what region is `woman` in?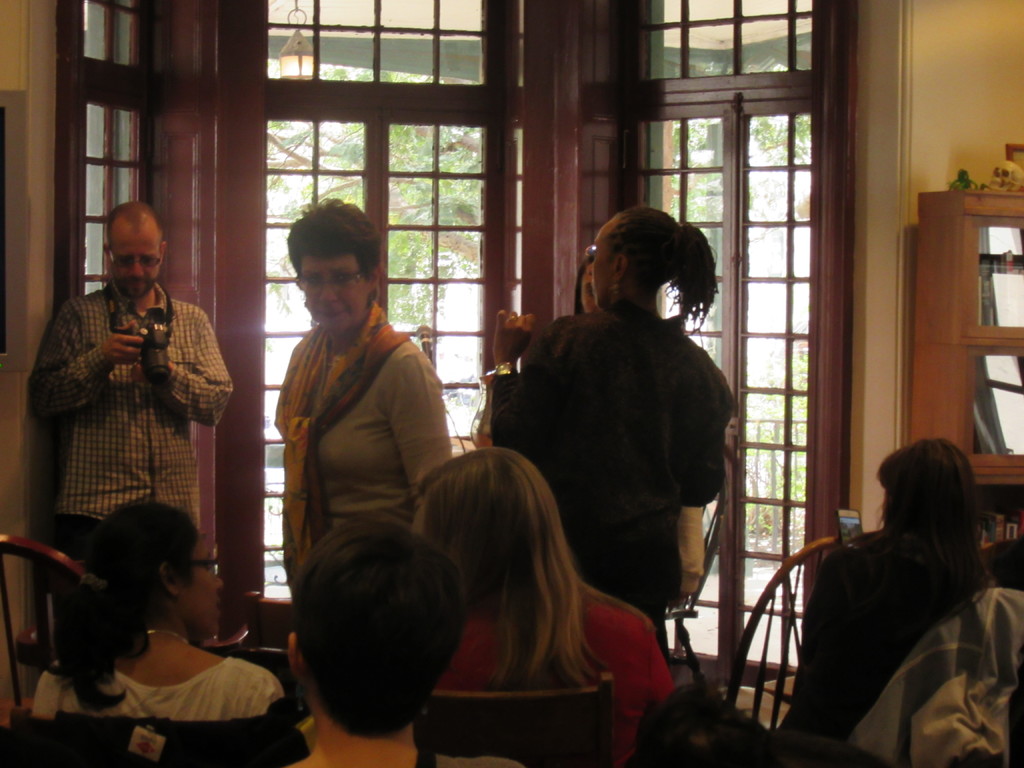
<box>412,444,678,767</box>.
